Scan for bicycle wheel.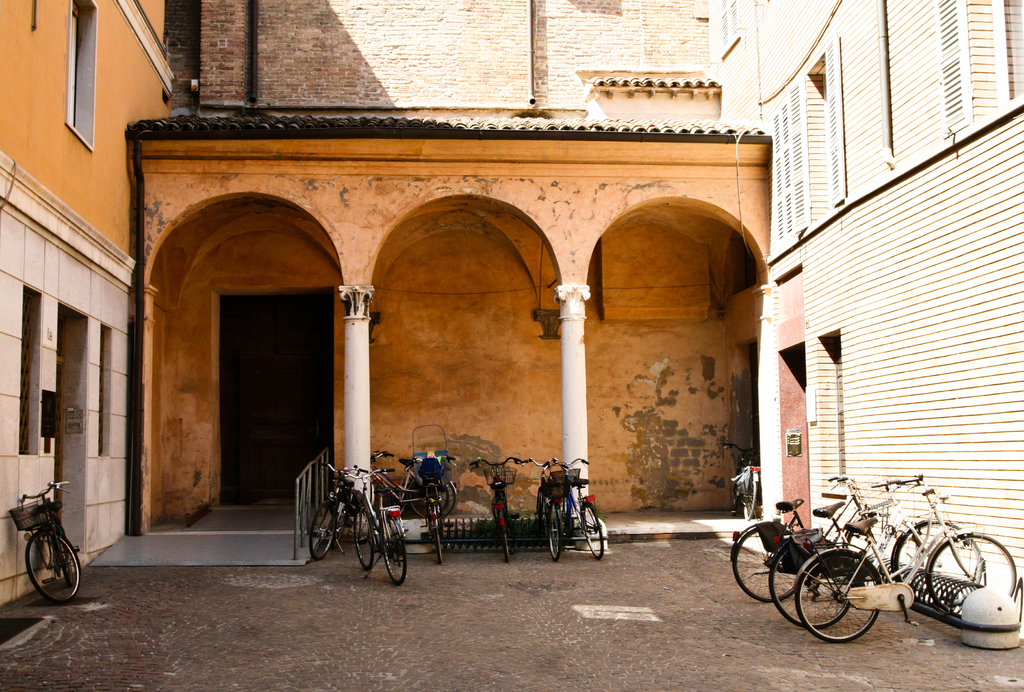
Scan result: 886,522,984,616.
